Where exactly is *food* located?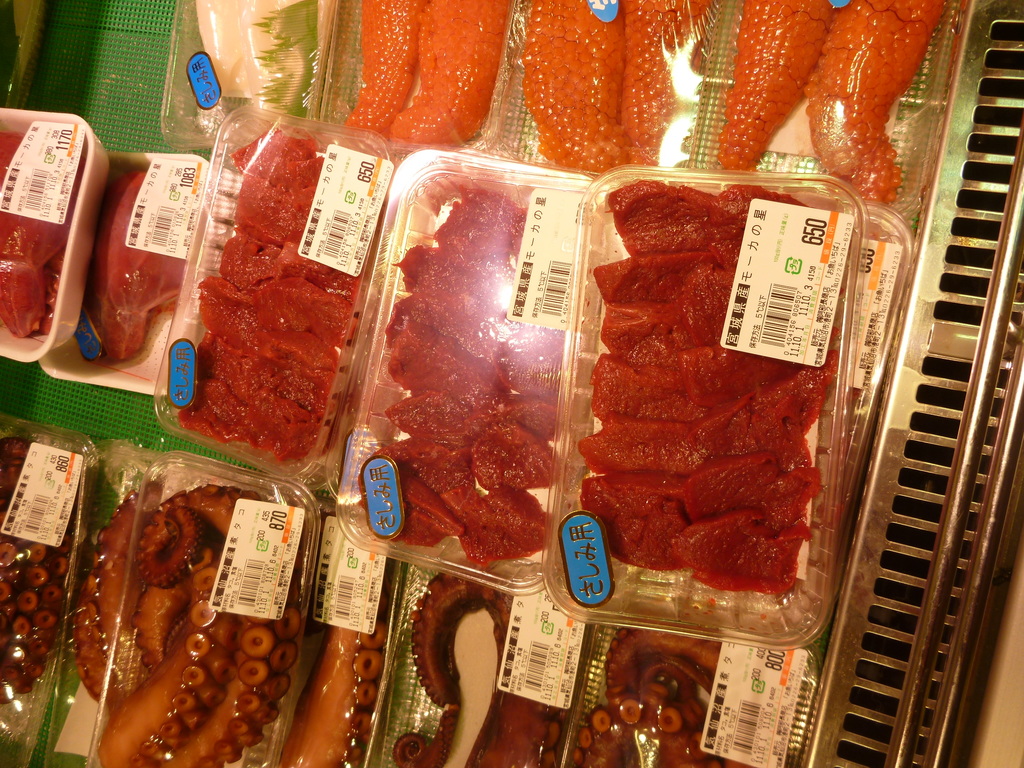
Its bounding box is [left=525, top=0, right=624, bottom=173].
